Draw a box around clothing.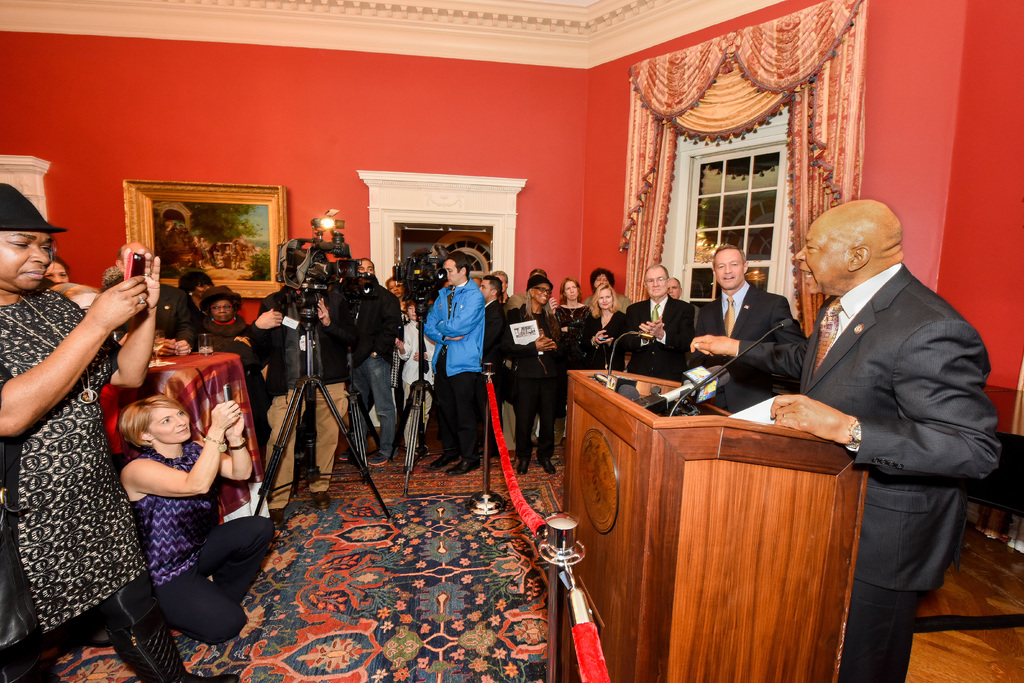
(left=691, top=276, right=808, bottom=386).
